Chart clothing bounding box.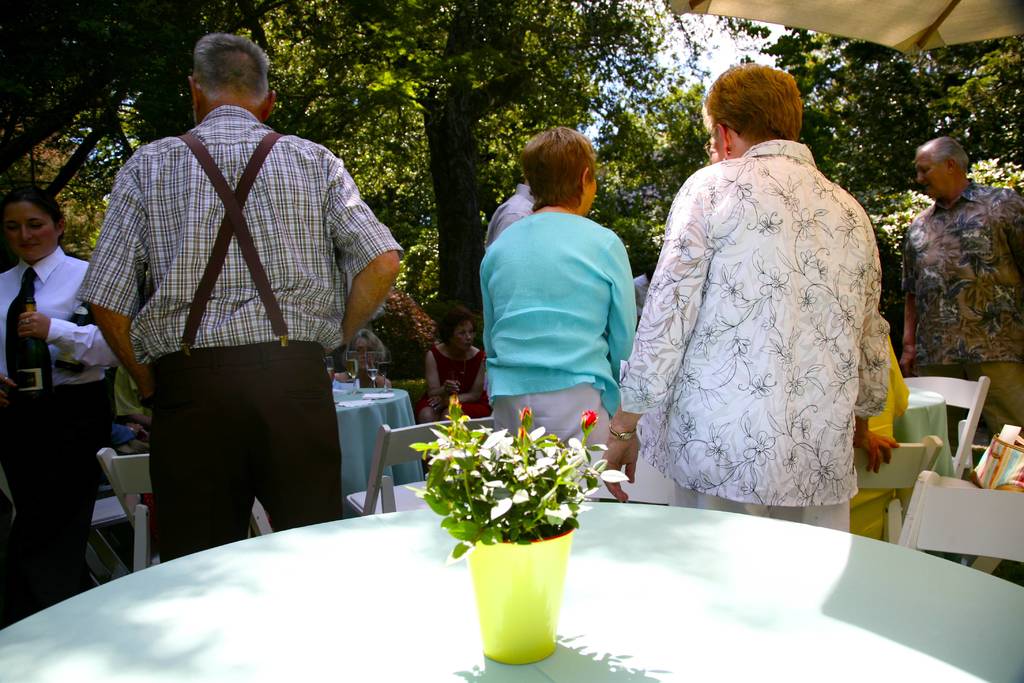
Charted: bbox=[420, 339, 476, 416].
